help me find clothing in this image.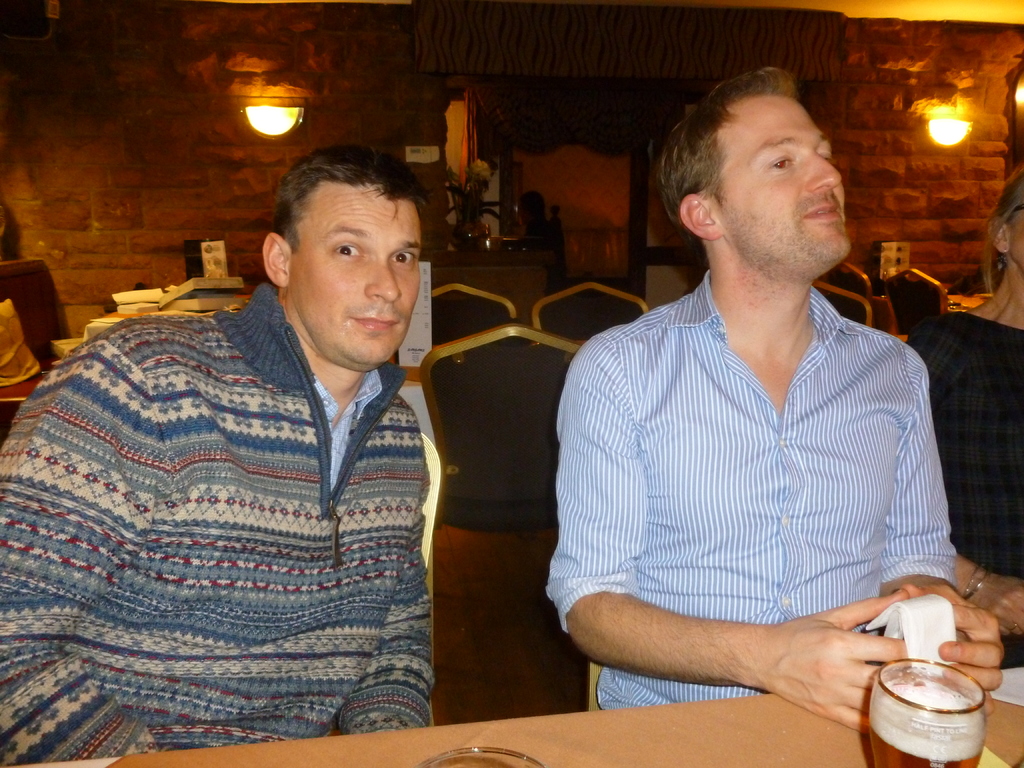
Found it: (547, 273, 965, 712).
